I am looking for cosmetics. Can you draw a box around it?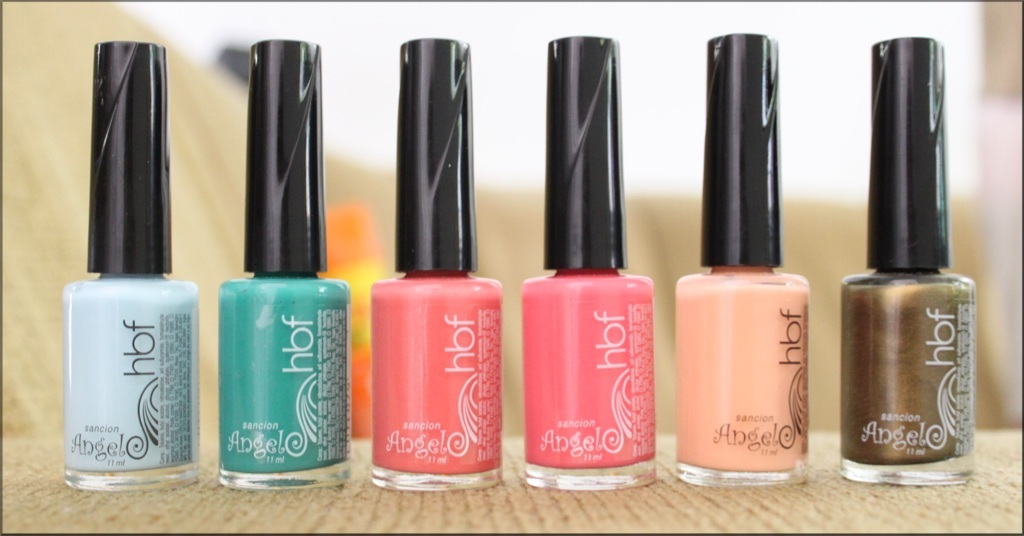
Sure, the bounding box is 518:32:658:492.
